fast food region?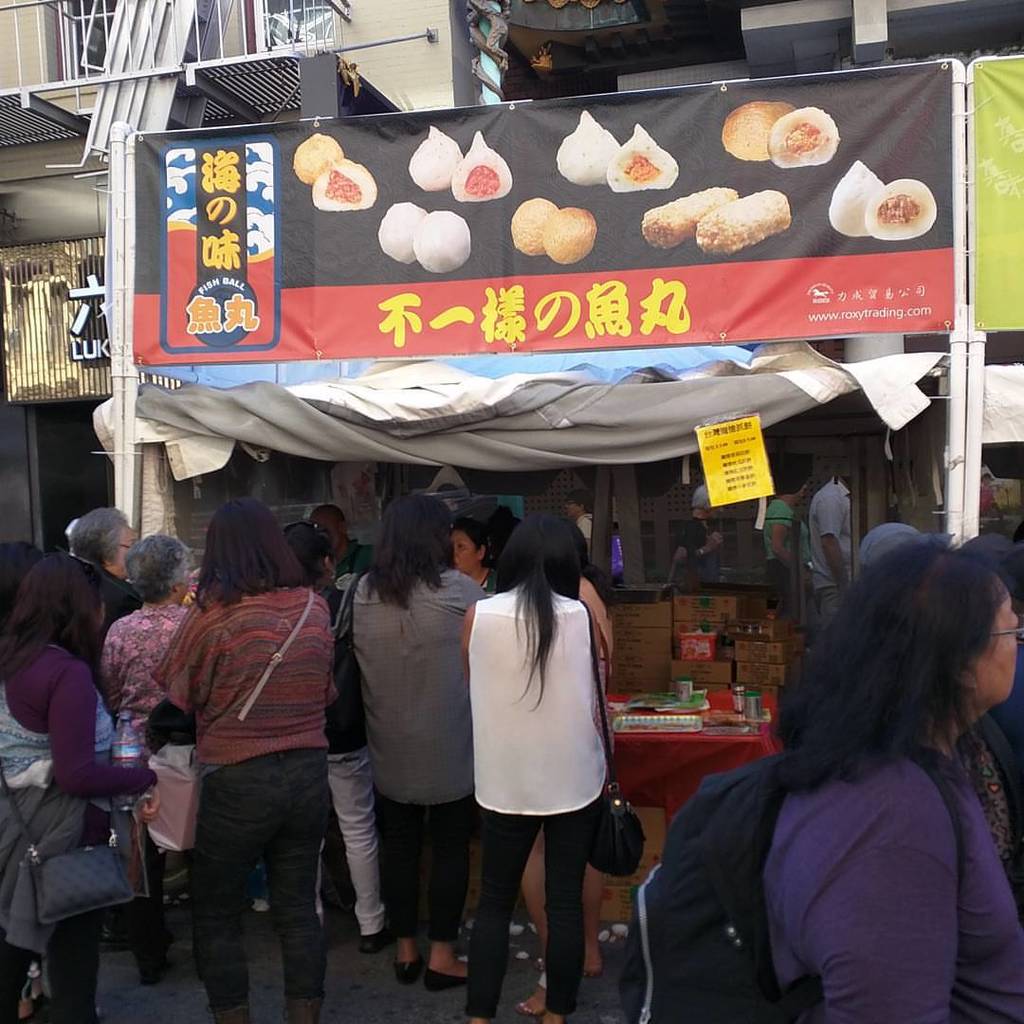
542/201/605/268
